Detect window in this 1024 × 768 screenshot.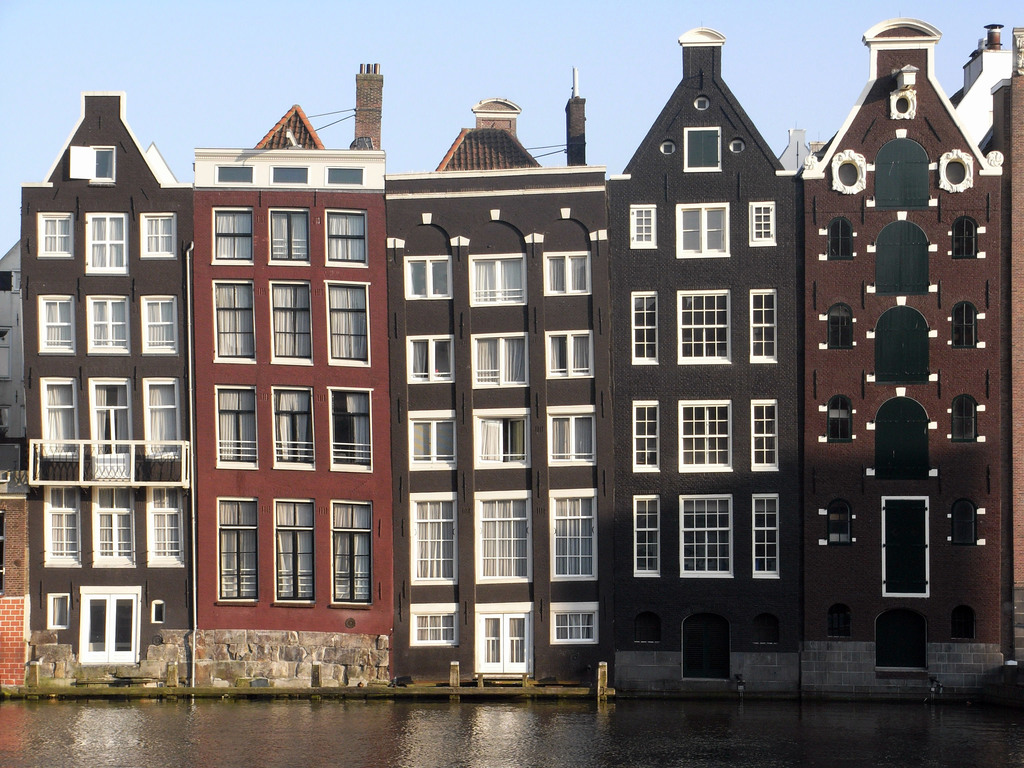
Detection: bbox=[690, 271, 728, 371].
